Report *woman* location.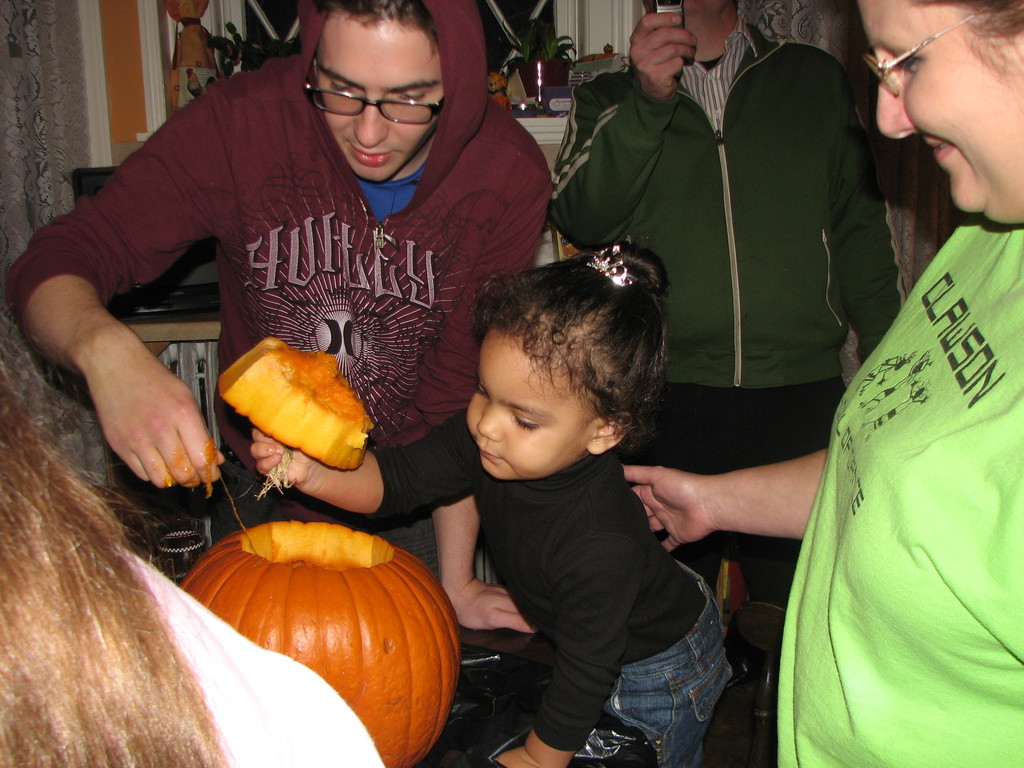
Report: box(618, 0, 1023, 767).
